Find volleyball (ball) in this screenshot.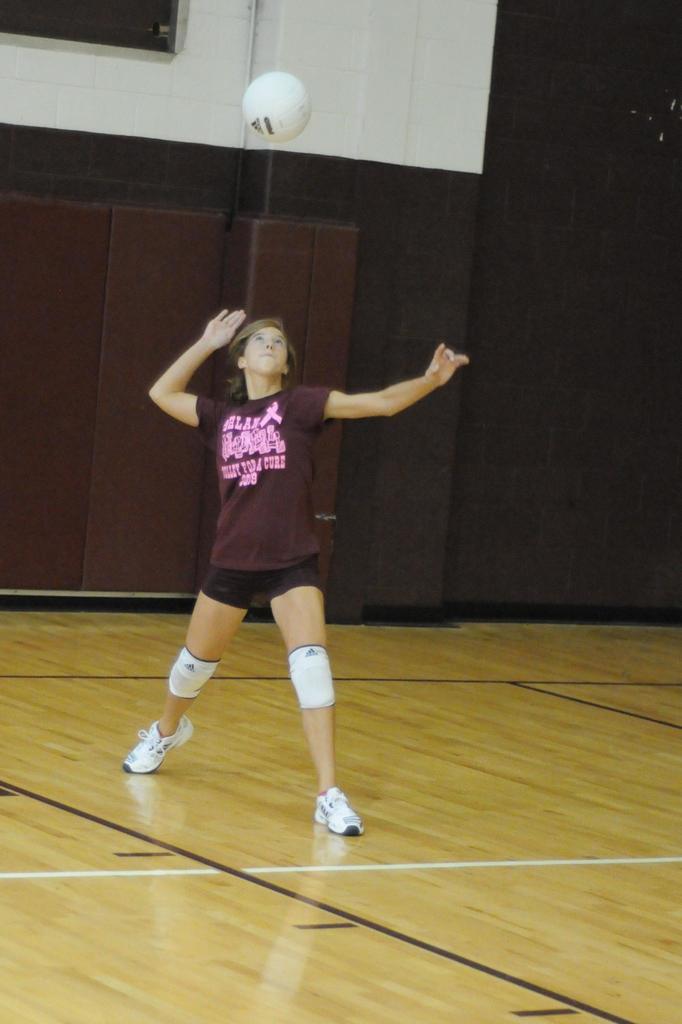
The bounding box for volleyball (ball) is 238:70:313:143.
